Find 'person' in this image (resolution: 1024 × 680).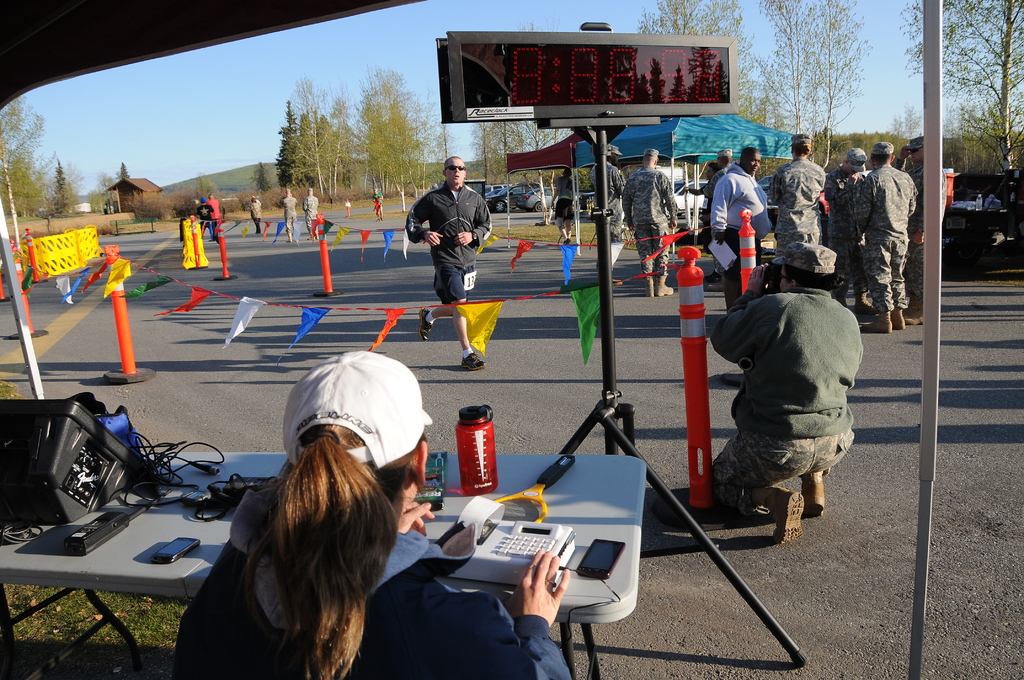
555 160 586 241.
